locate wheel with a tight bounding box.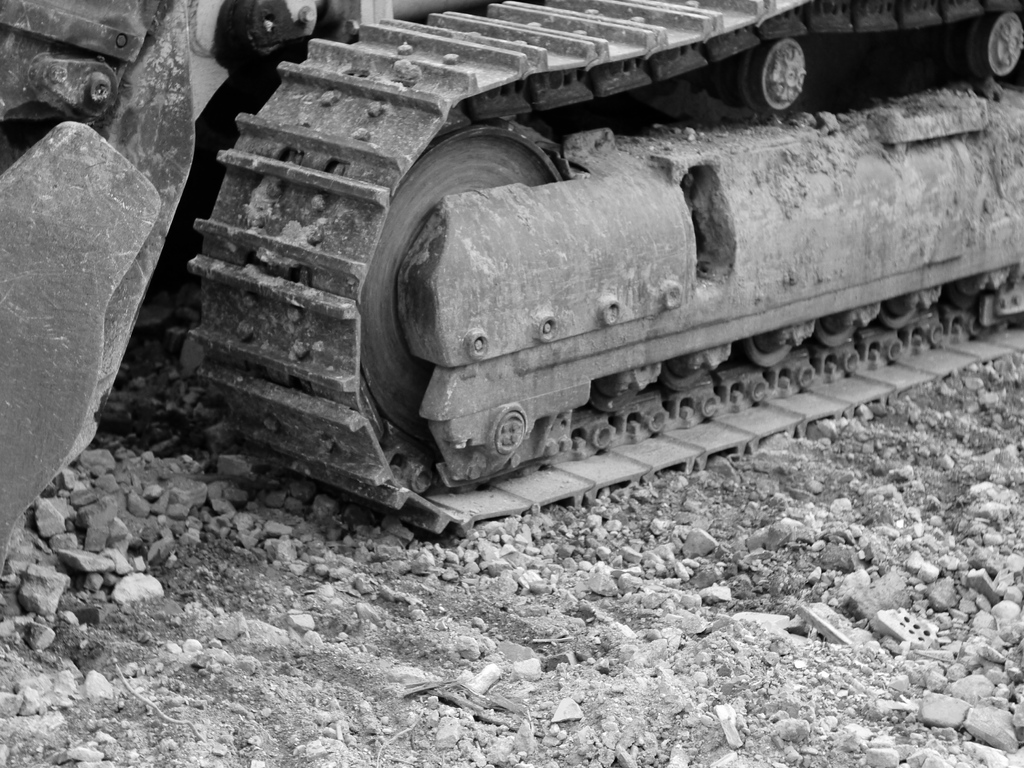
<bbox>735, 26, 829, 99</bbox>.
